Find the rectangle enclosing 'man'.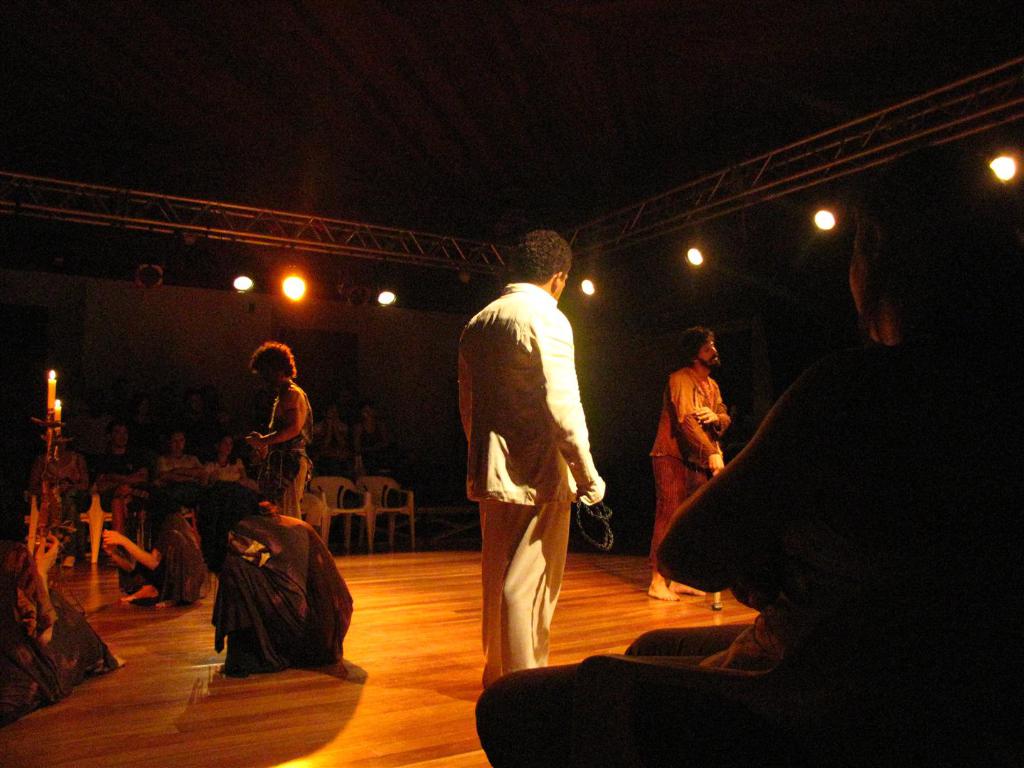
<box>93,415,153,533</box>.
